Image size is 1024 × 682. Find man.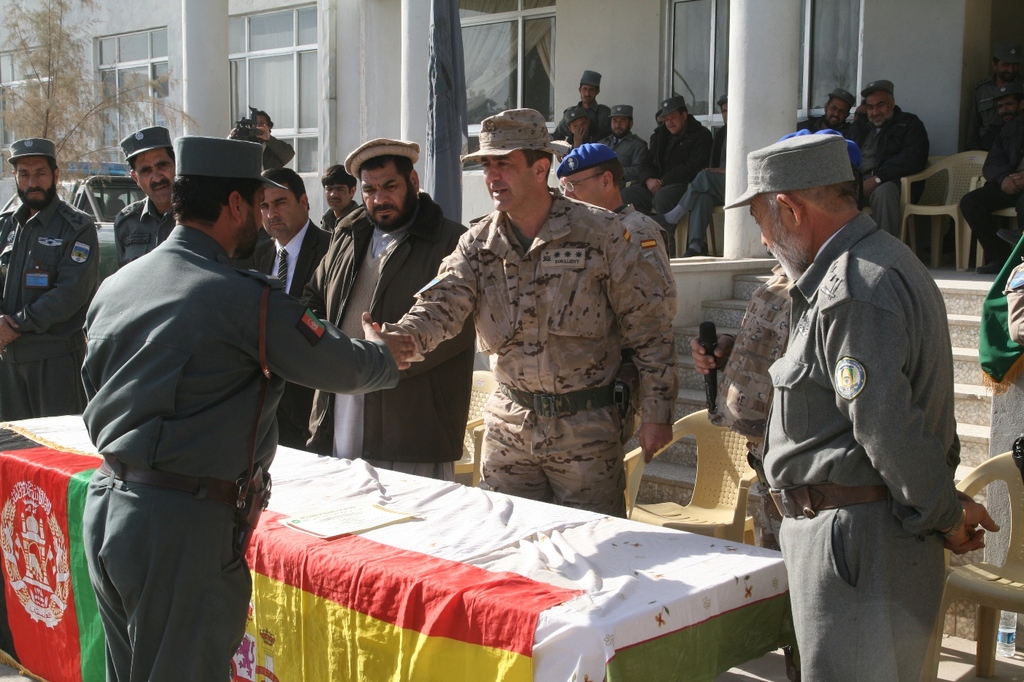
detection(371, 107, 680, 518).
